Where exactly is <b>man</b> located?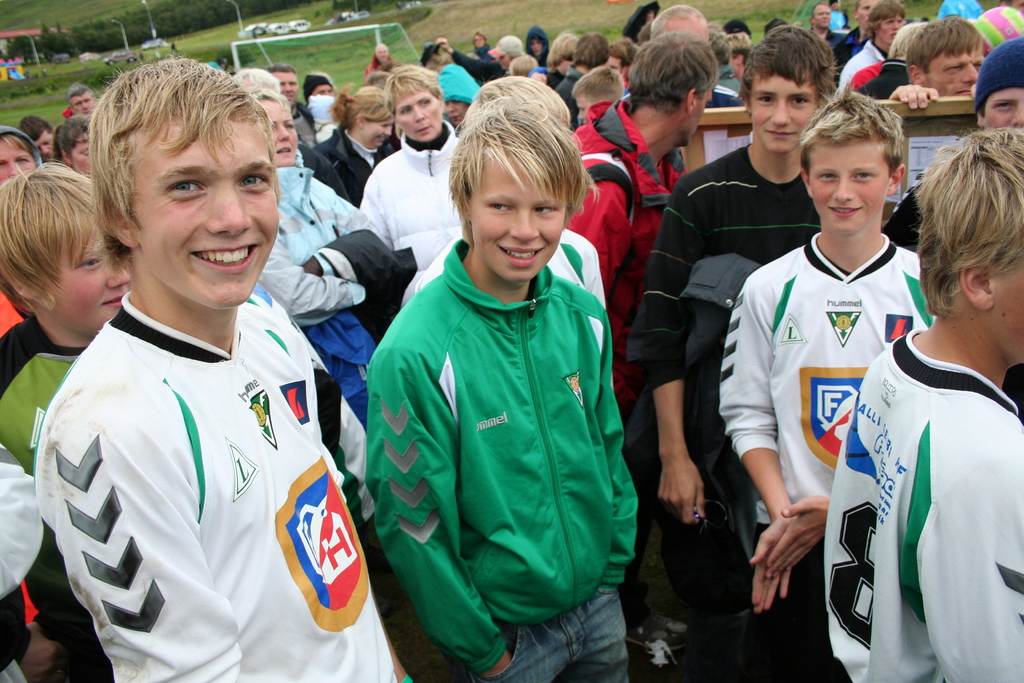
Its bounding box is l=886, t=31, r=1023, b=251.
